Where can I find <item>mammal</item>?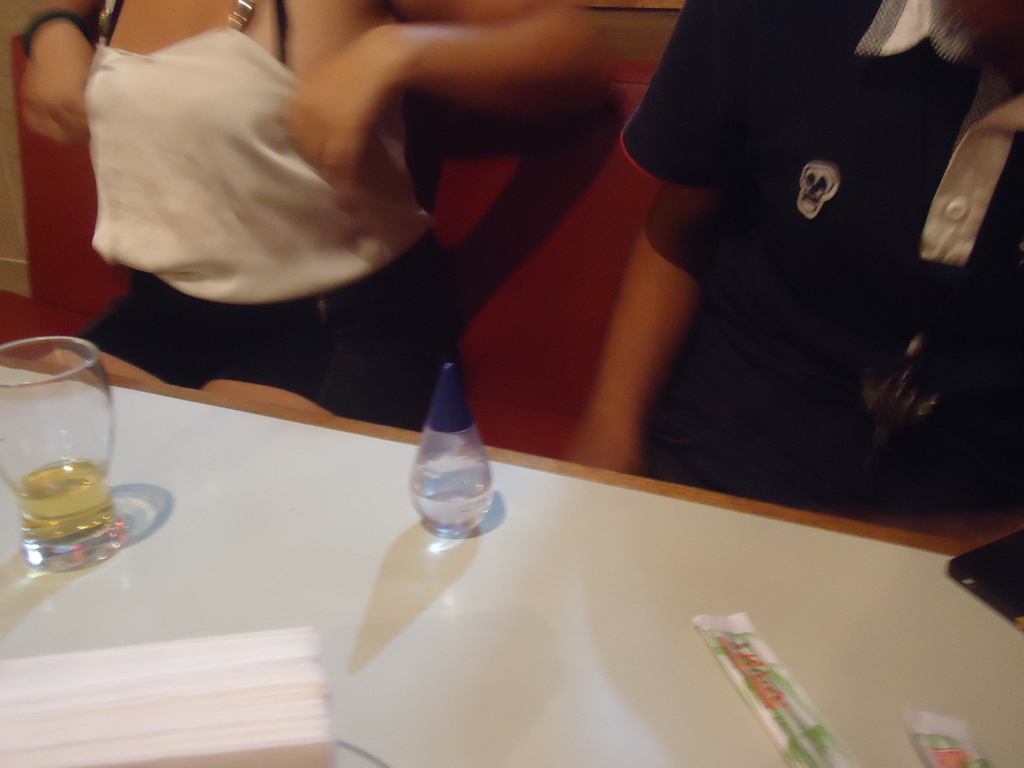
You can find it at select_region(12, 0, 614, 417).
